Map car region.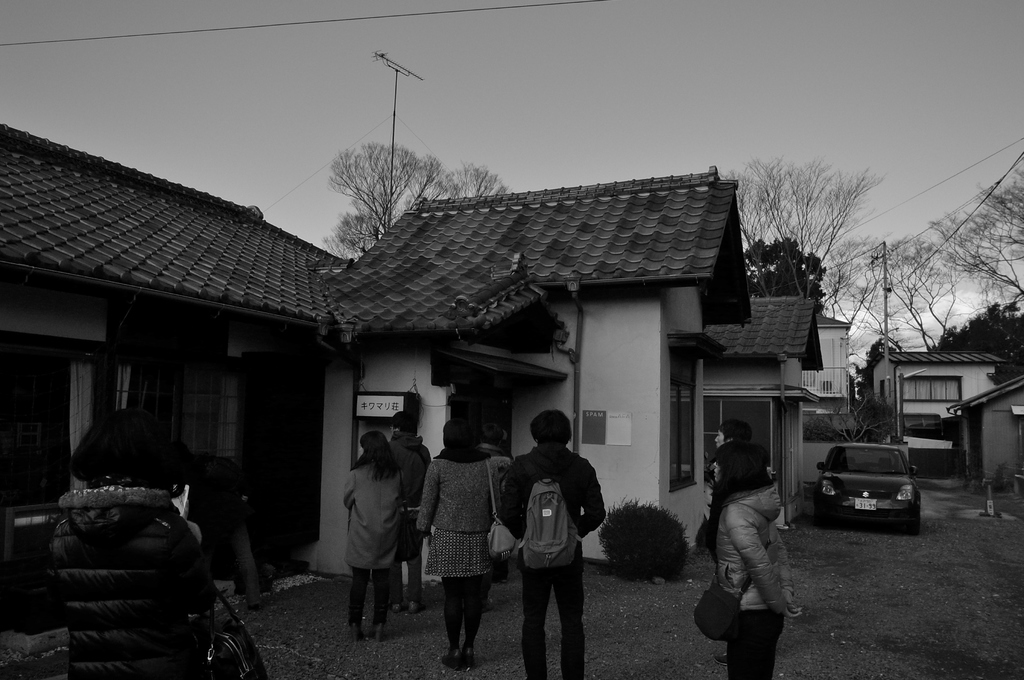
Mapped to <region>817, 438, 924, 527</region>.
